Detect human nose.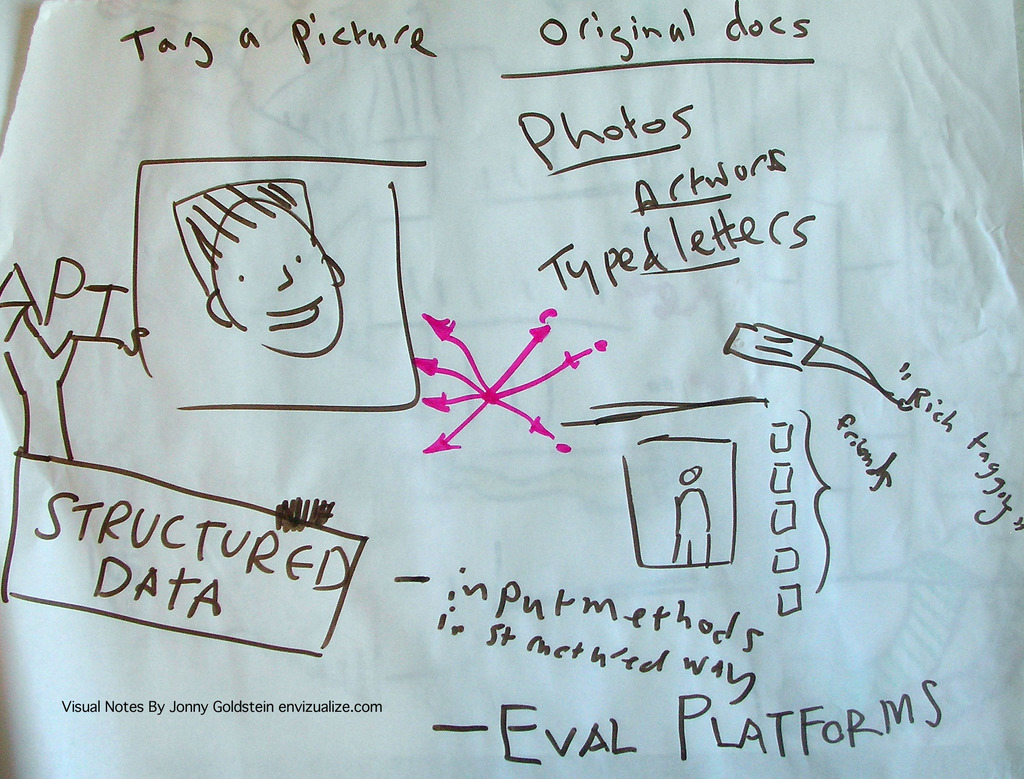
Detected at <box>273,259,292,284</box>.
